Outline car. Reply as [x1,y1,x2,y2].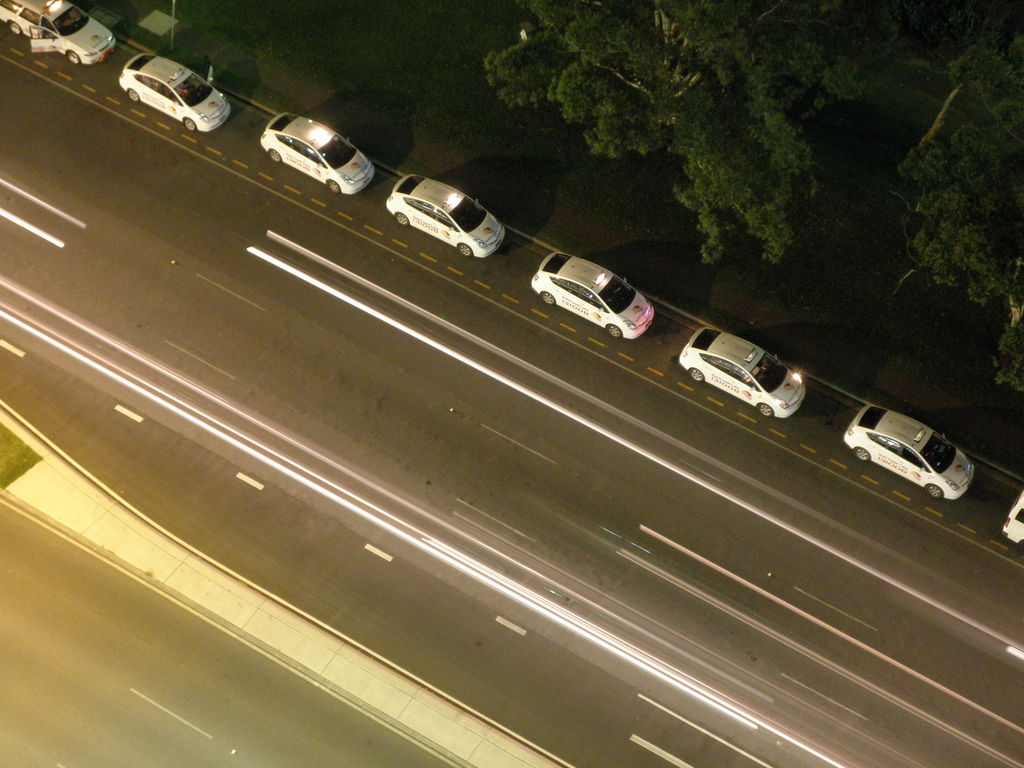
[532,246,657,351].
